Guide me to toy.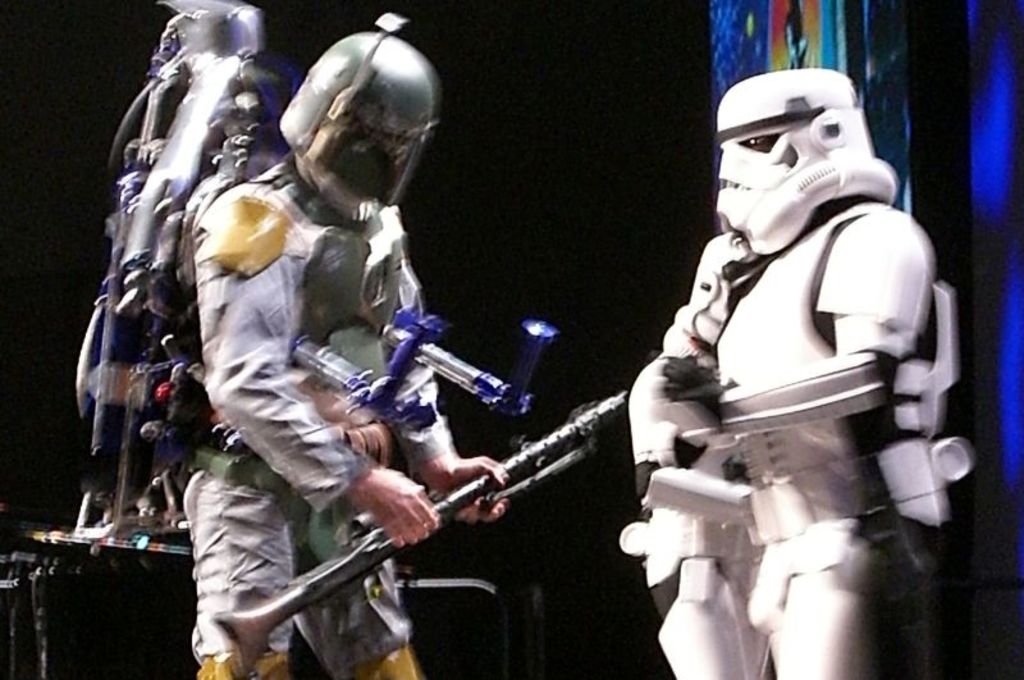
Guidance: x1=595 y1=47 x2=988 y2=631.
